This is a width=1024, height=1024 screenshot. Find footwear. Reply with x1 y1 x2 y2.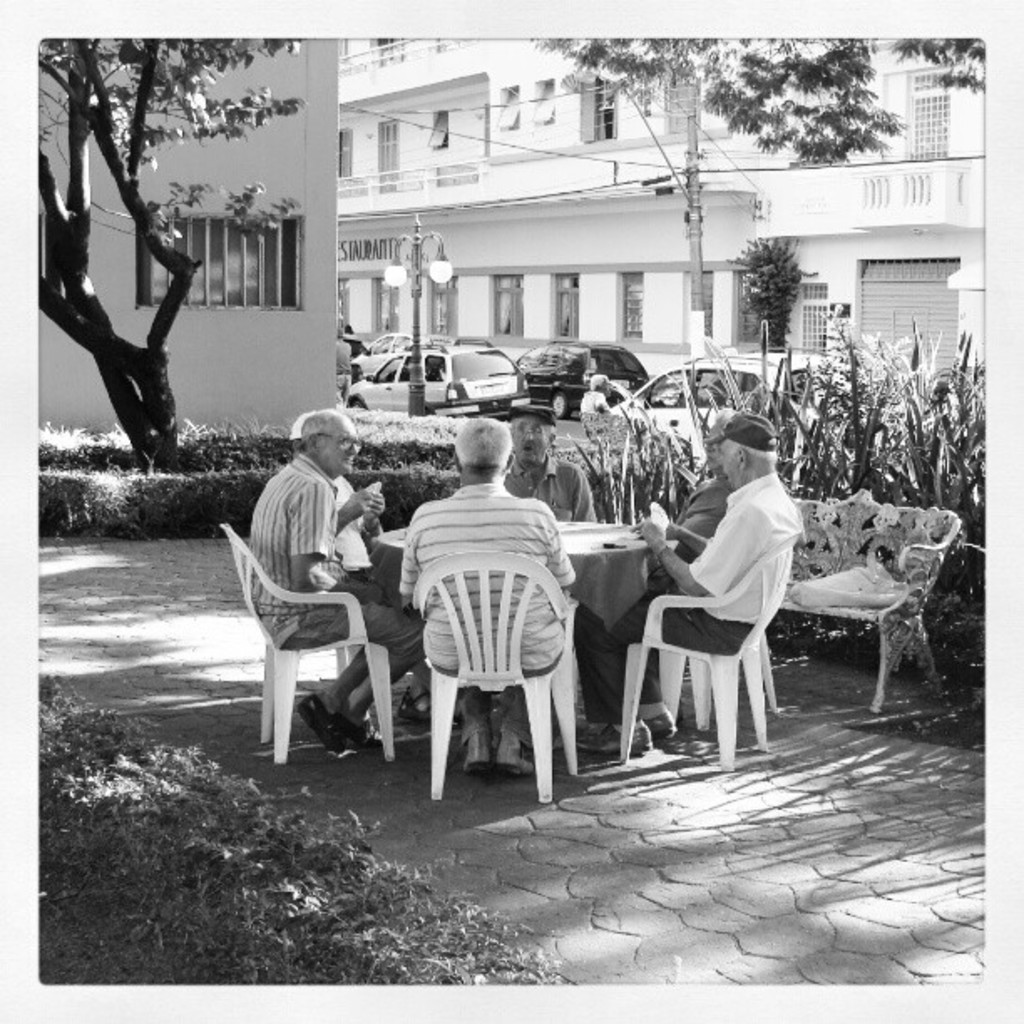
338 708 385 751.
